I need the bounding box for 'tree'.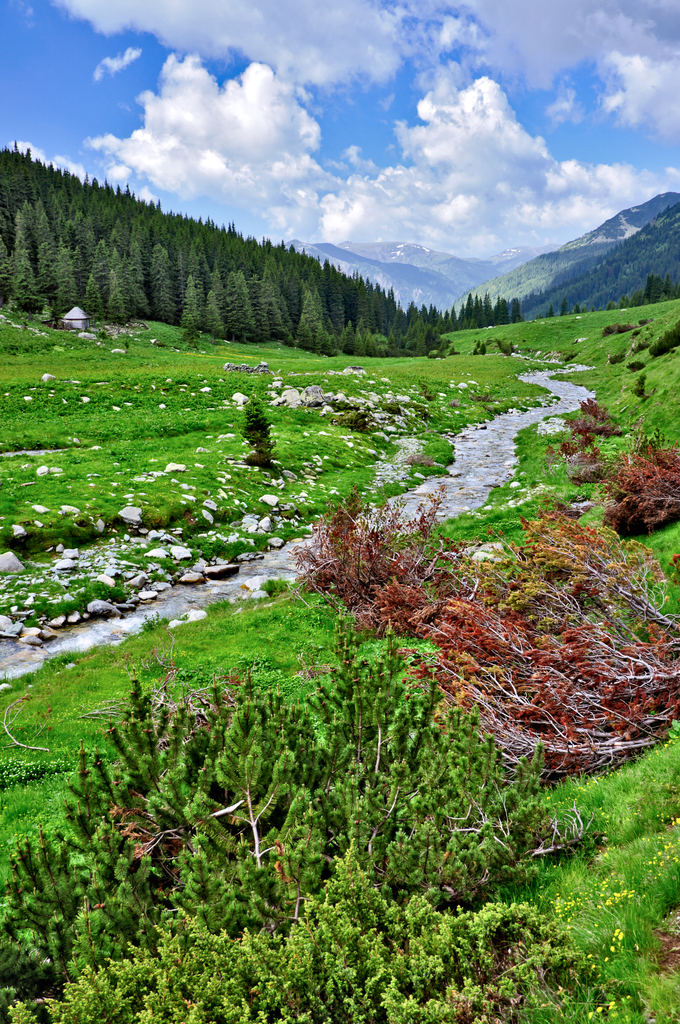
Here it is: 238 390 279 467.
